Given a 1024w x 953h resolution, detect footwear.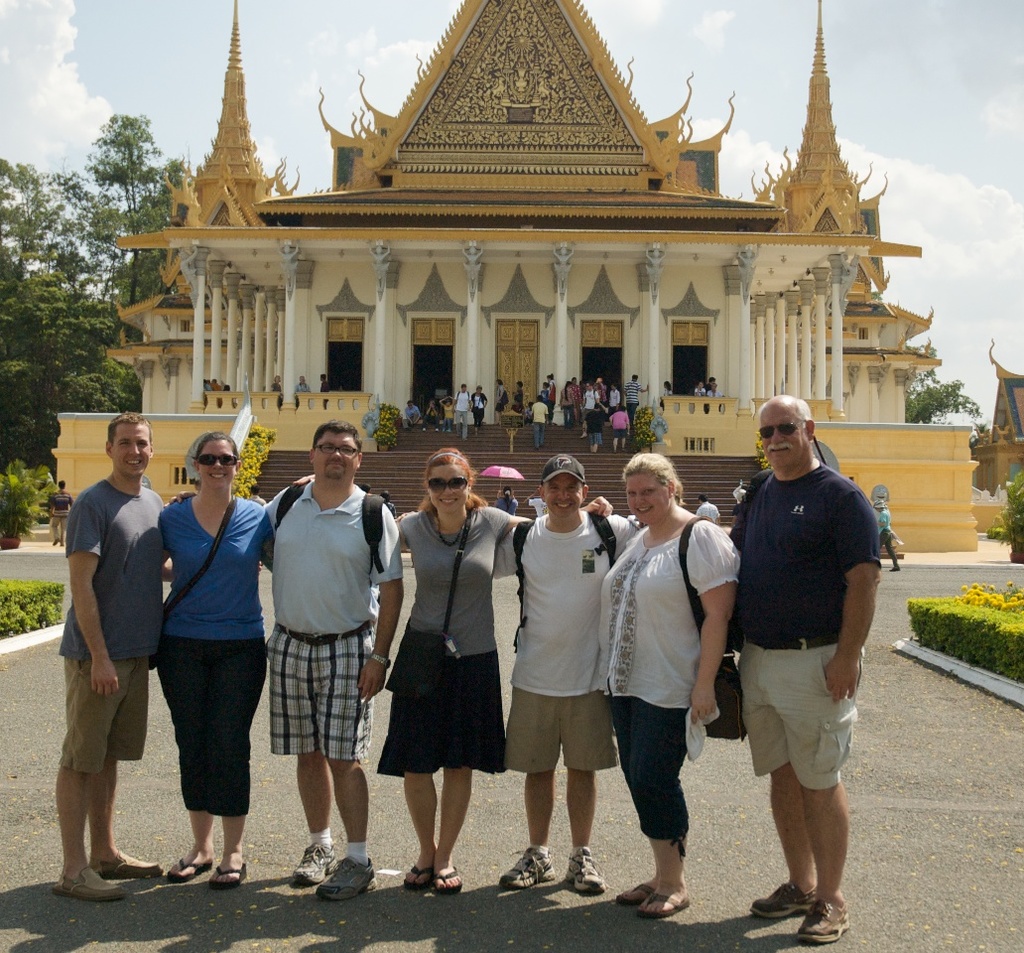
[562, 851, 606, 896].
